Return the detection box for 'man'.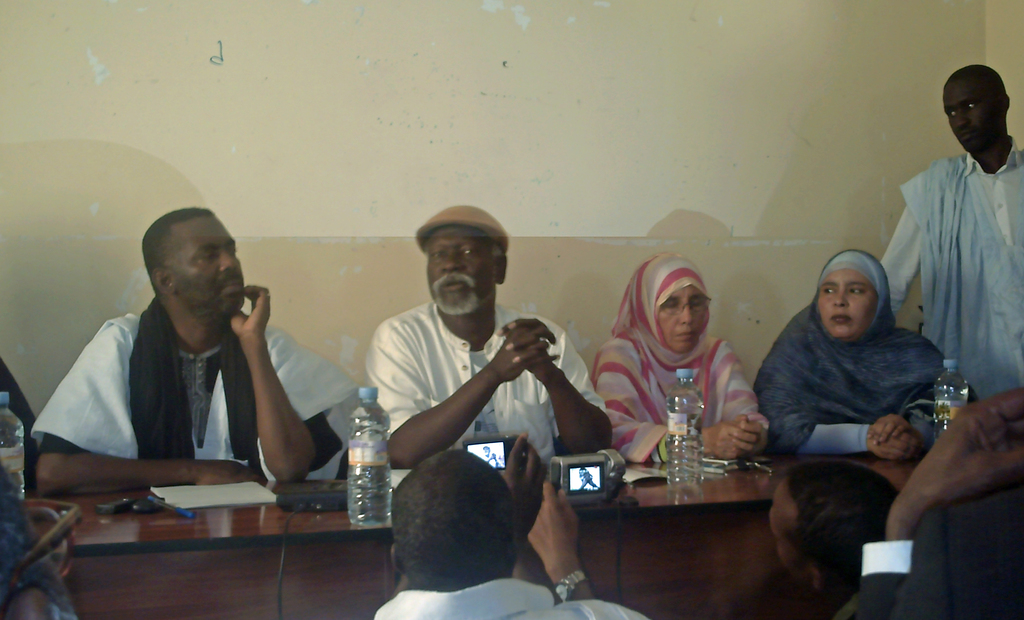
rect(374, 432, 647, 619).
